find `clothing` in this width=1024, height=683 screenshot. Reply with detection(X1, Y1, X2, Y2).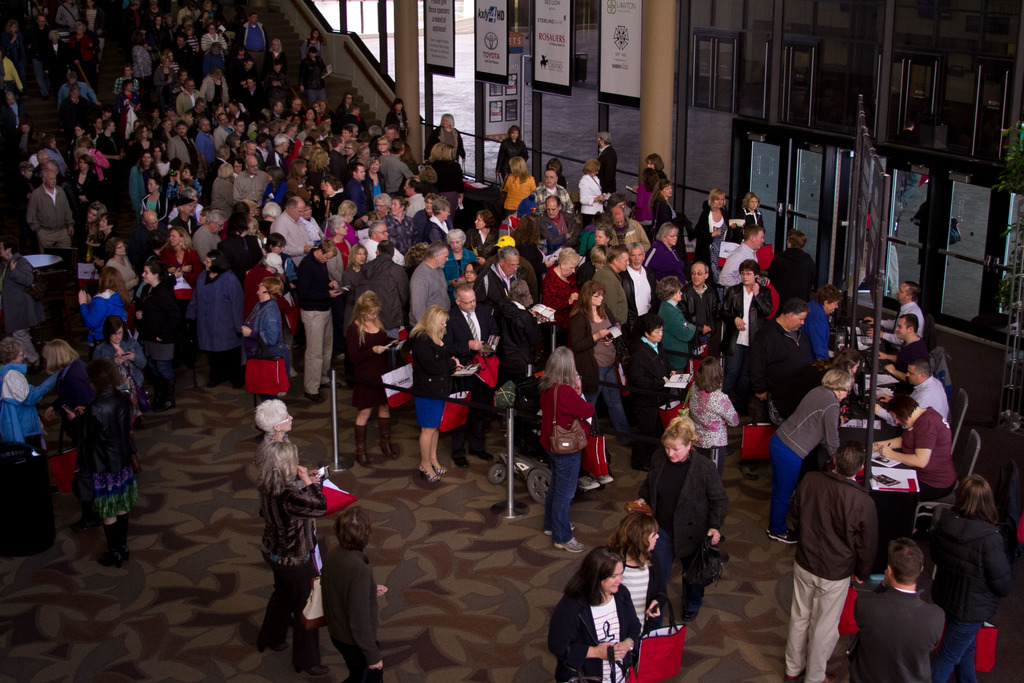
detection(362, 250, 406, 317).
